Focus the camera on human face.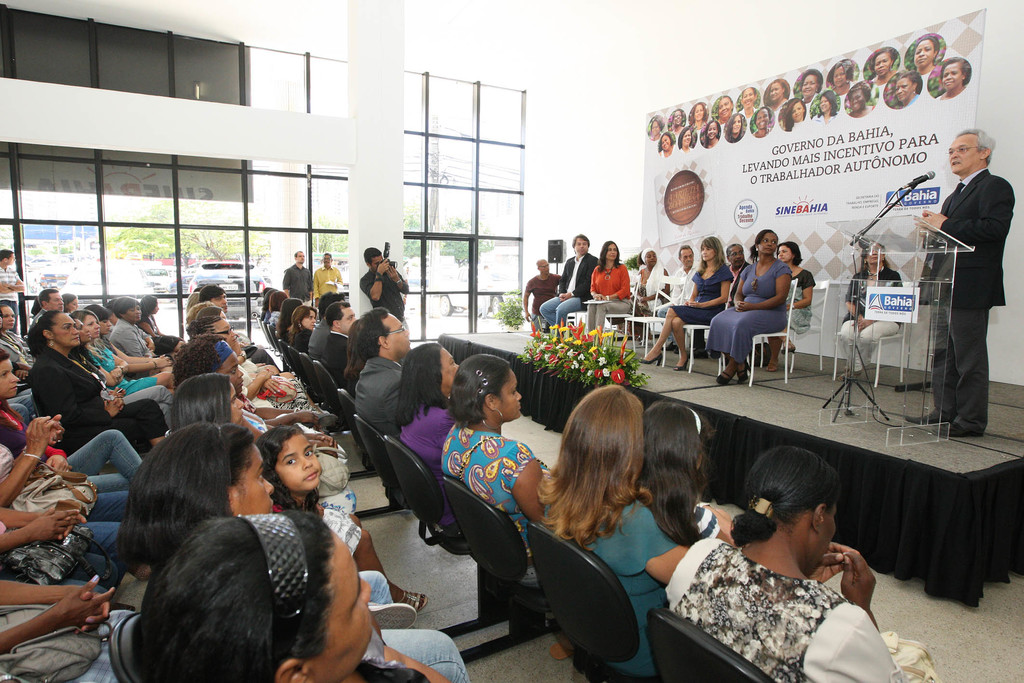
Focus region: Rect(83, 313, 100, 340).
